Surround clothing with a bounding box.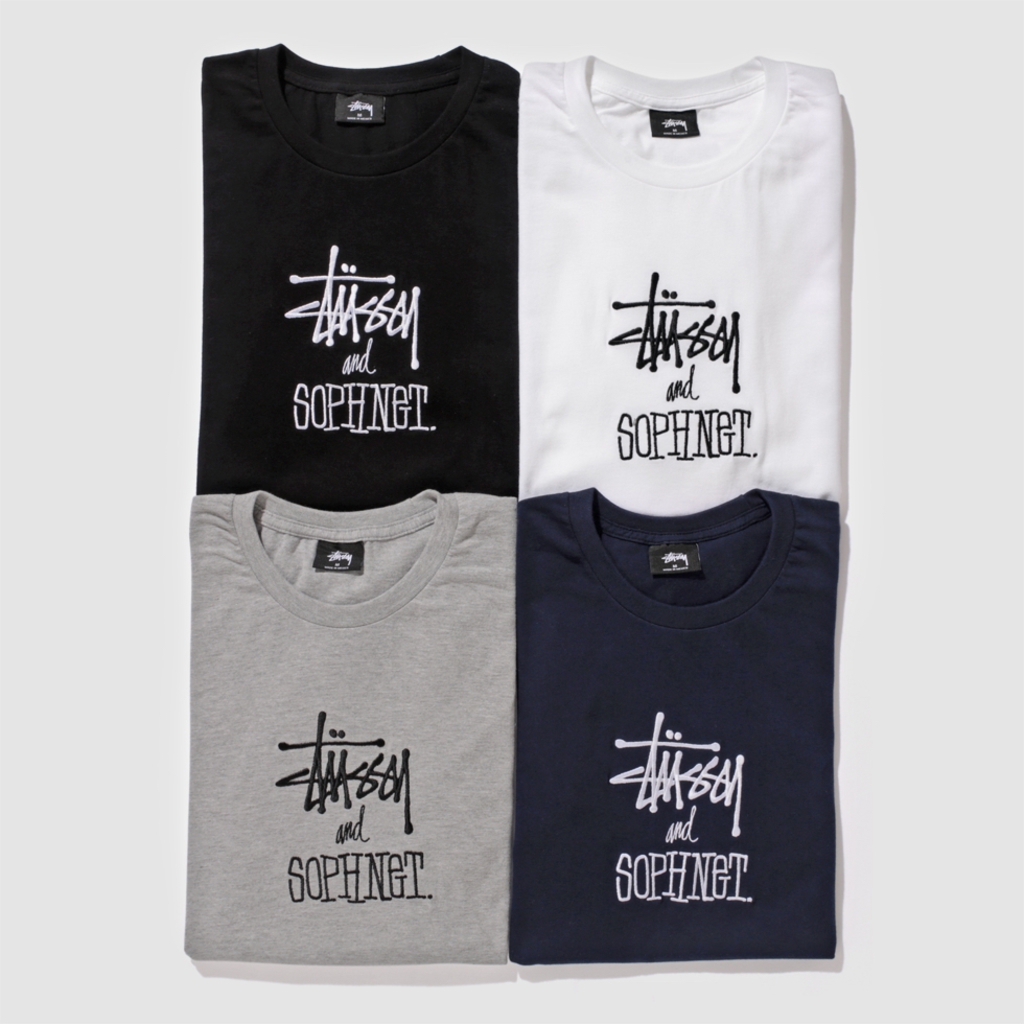
[186, 487, 515, 969].
